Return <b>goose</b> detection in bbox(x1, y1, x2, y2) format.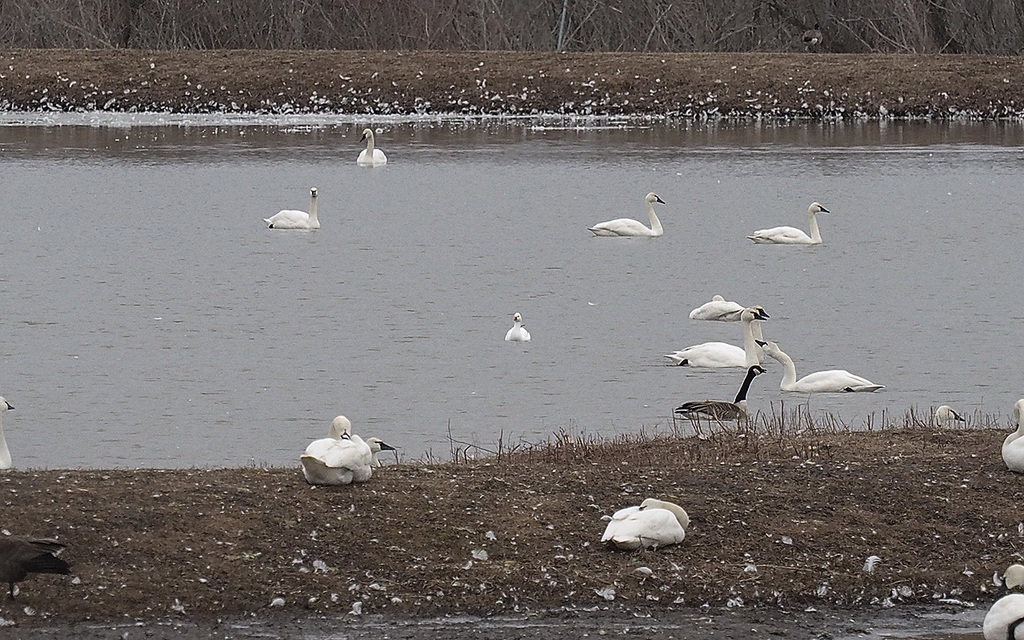
bbox(670, 306, 757, 363).
